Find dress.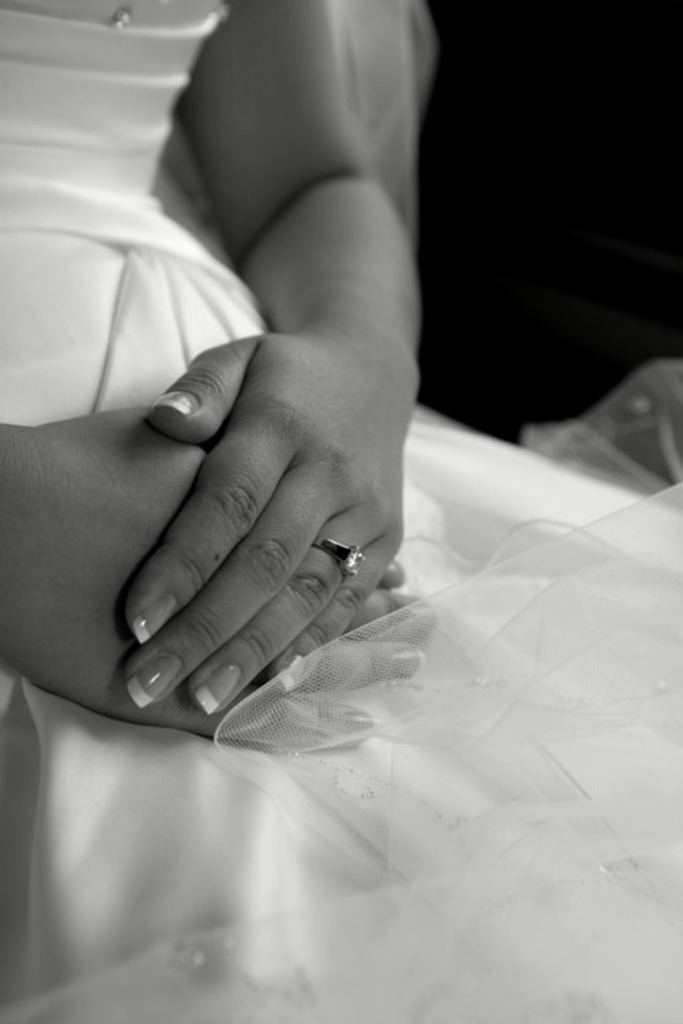
(0, 0, 682, 1023).
